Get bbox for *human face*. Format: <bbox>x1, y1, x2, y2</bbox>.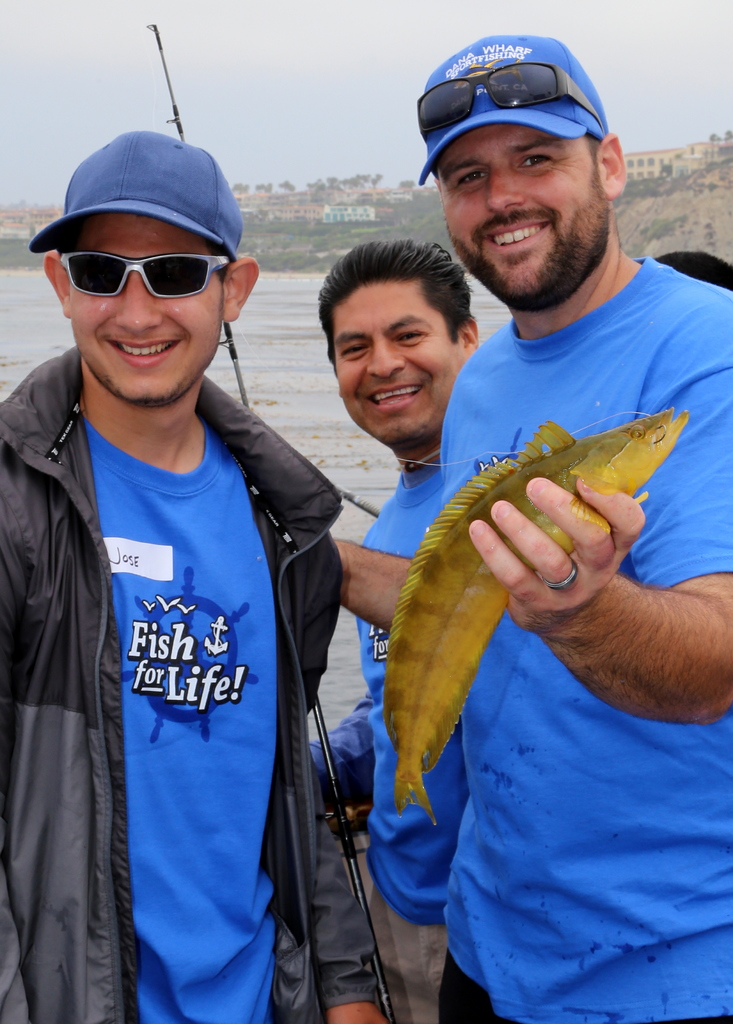
<bbox>70, 212, 226, 403</bbox>.
